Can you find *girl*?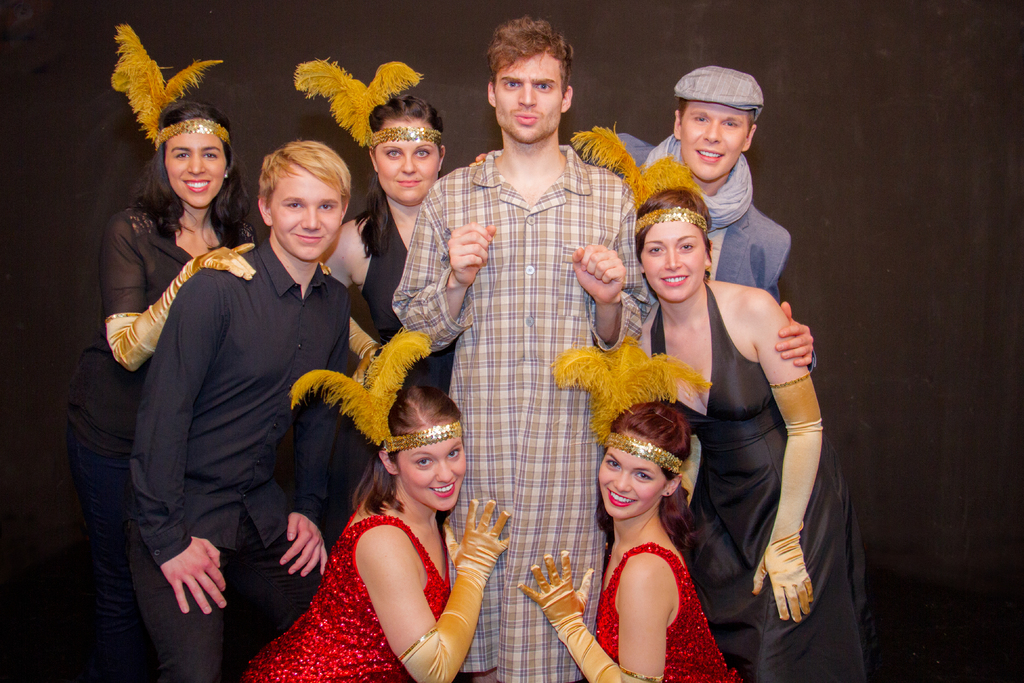
Yes, bounding box: crop(72, 97, 258, 682).
